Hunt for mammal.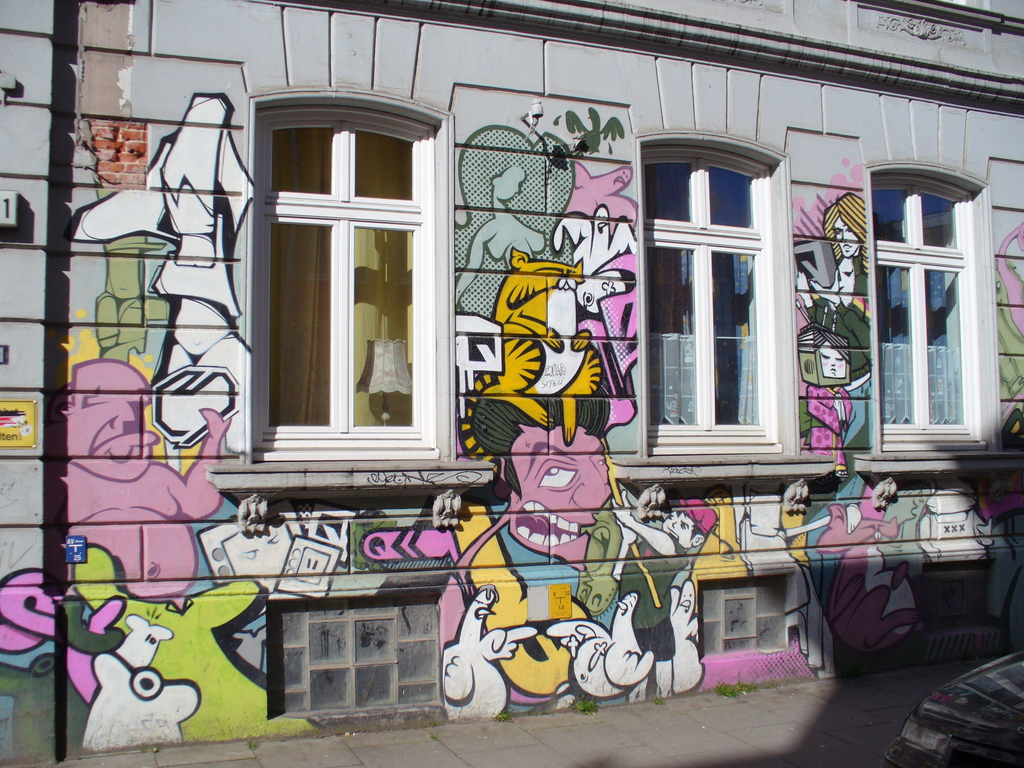
Hunted down at box(792, 181, 870, 369).
